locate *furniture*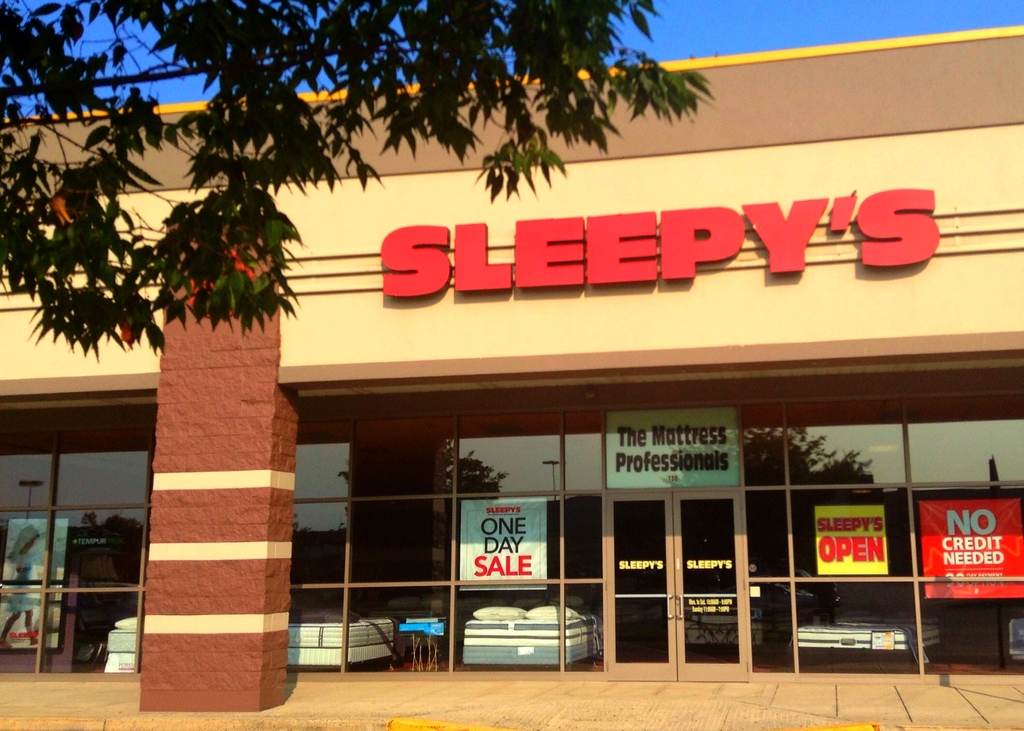
bbox=(104, 614, 142, 680)
